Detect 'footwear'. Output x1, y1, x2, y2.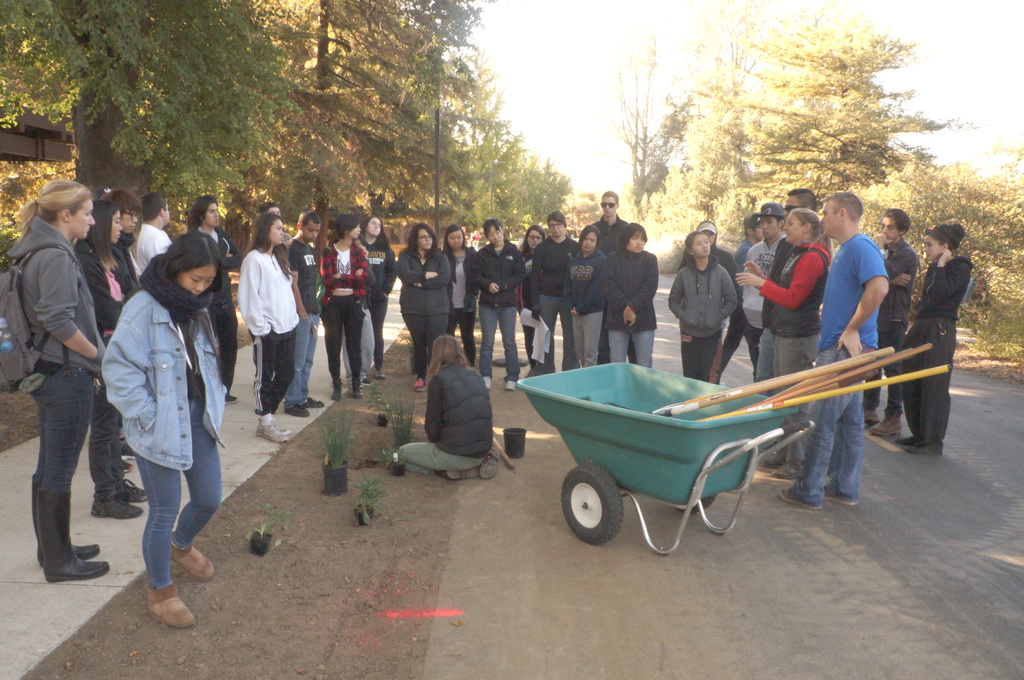
42, 493, 113, 580.
